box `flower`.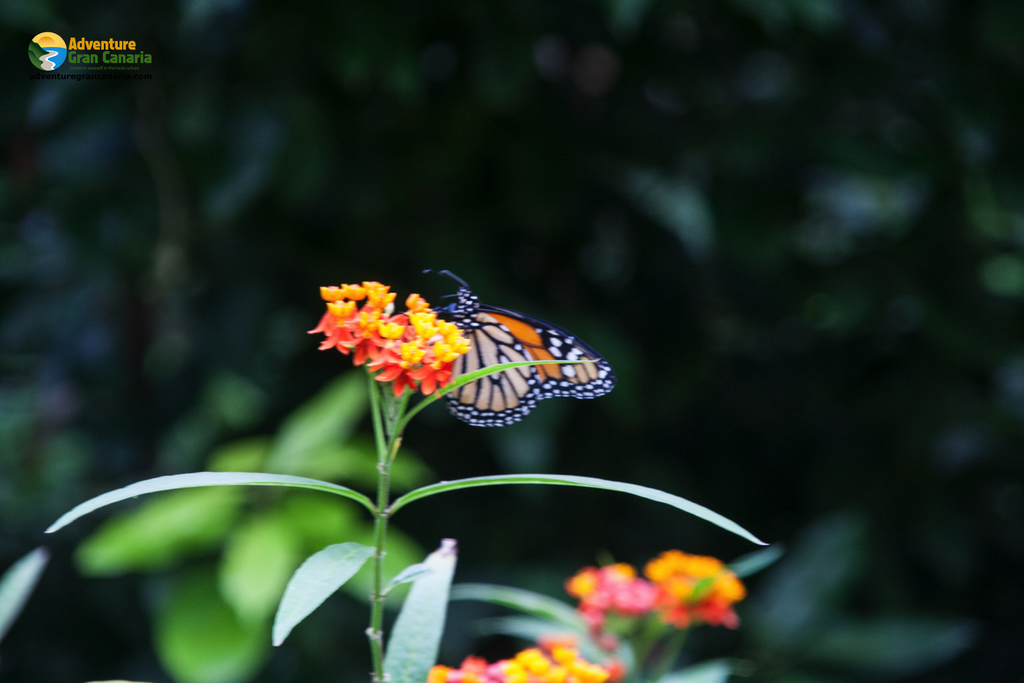
[left=566, top=559, right=672, bottom=630].
